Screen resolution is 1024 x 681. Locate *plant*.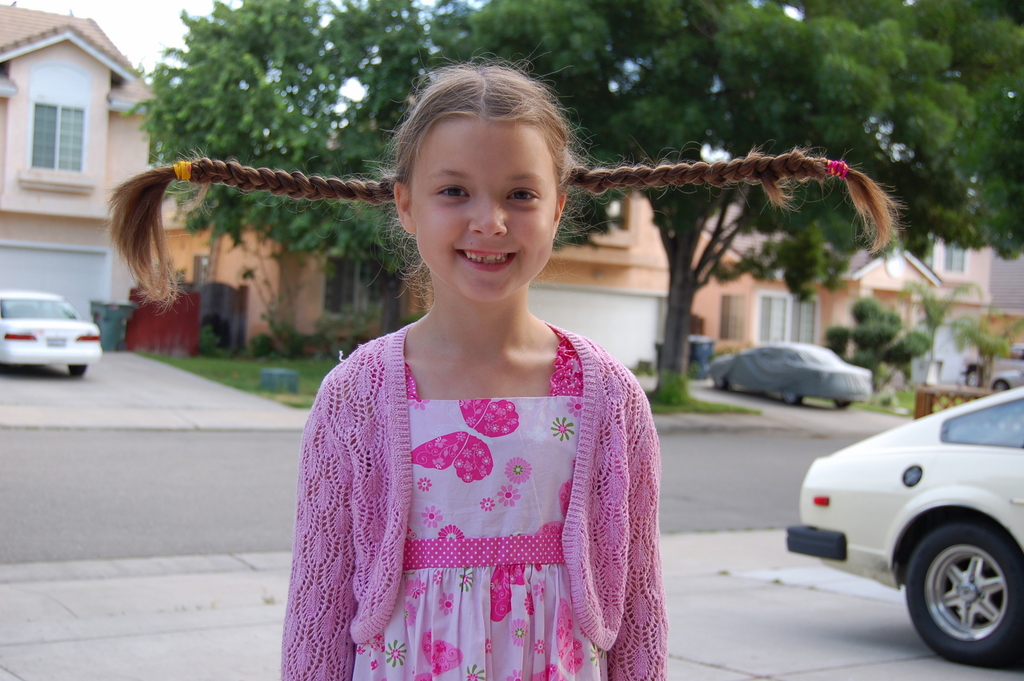
region(247, 333, 273, 355).
